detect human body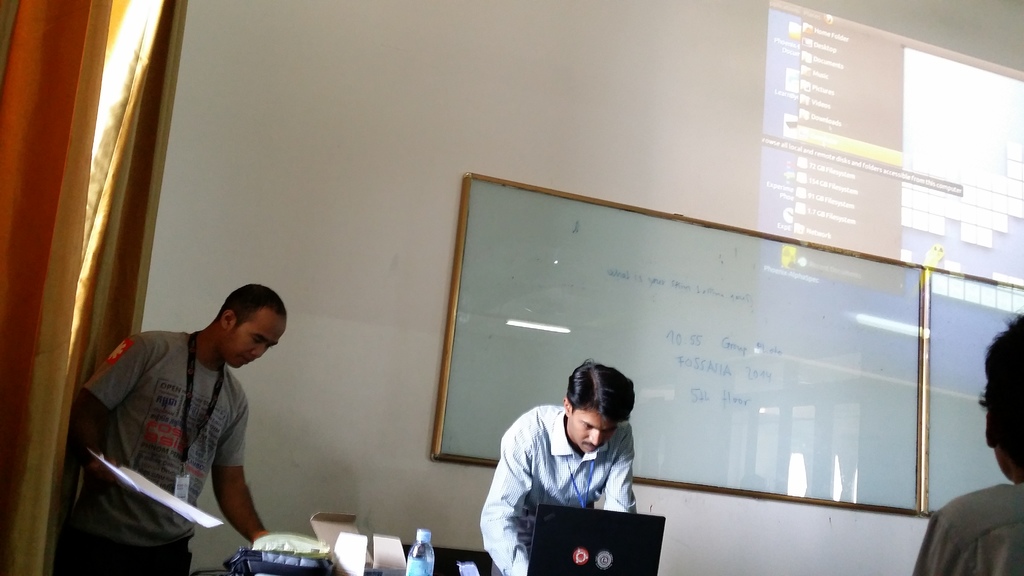
913:310:1023:575
